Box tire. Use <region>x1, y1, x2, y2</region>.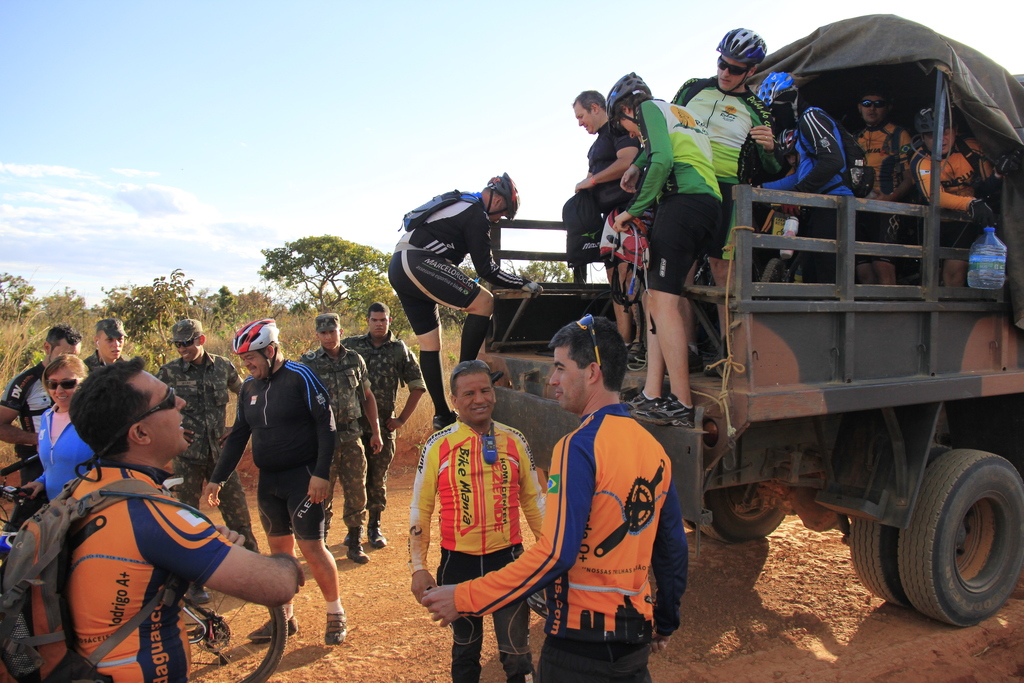
<region>895, 444, 1023, 628</region>.
